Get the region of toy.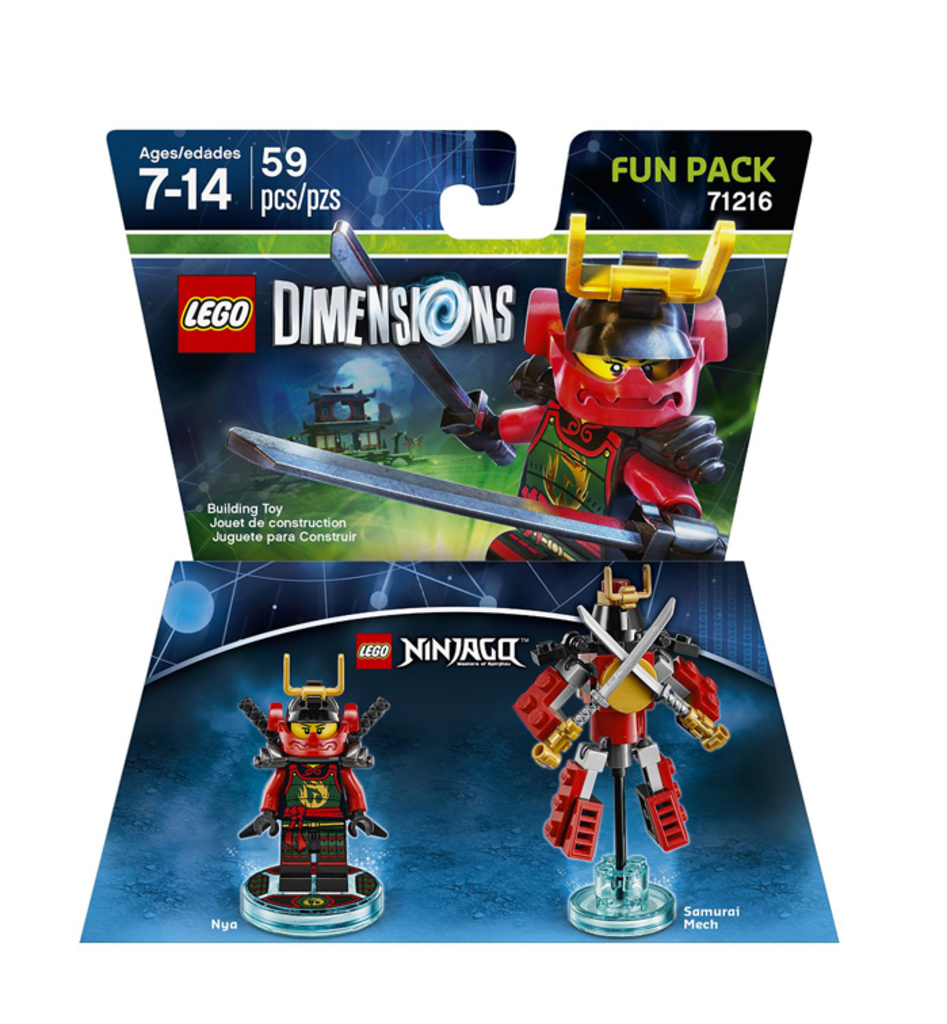
bbox(229, 653, 382, 909).
